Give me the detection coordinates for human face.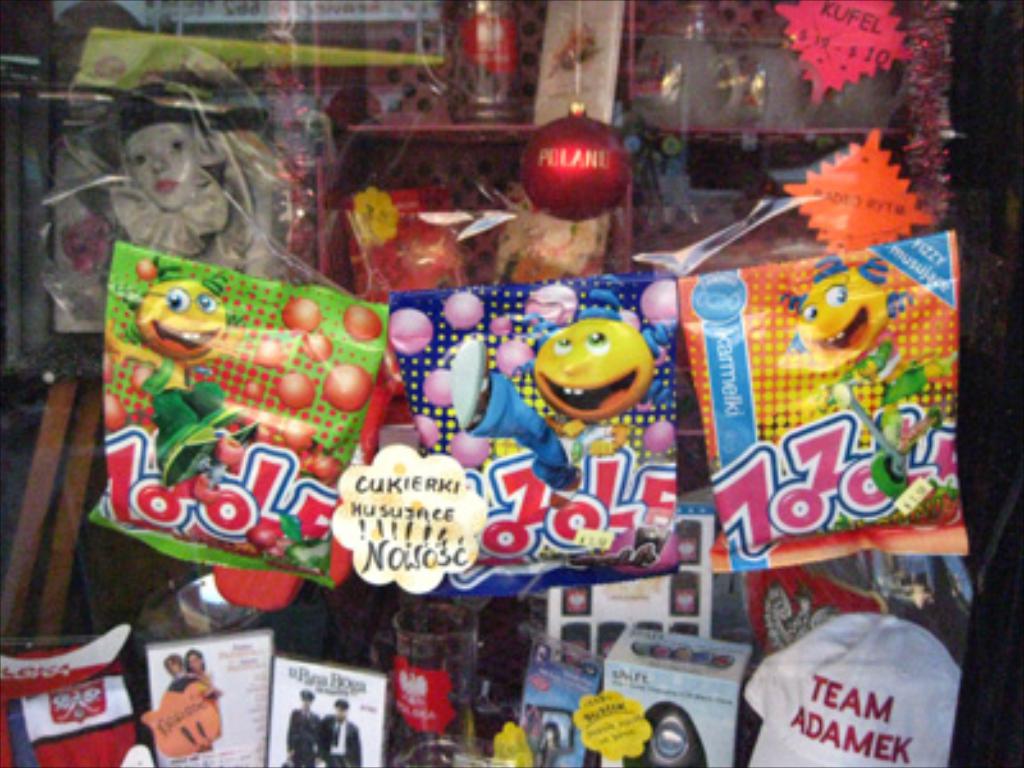
pyautogui.locateOnScreen(159, 655, 184, 676).
